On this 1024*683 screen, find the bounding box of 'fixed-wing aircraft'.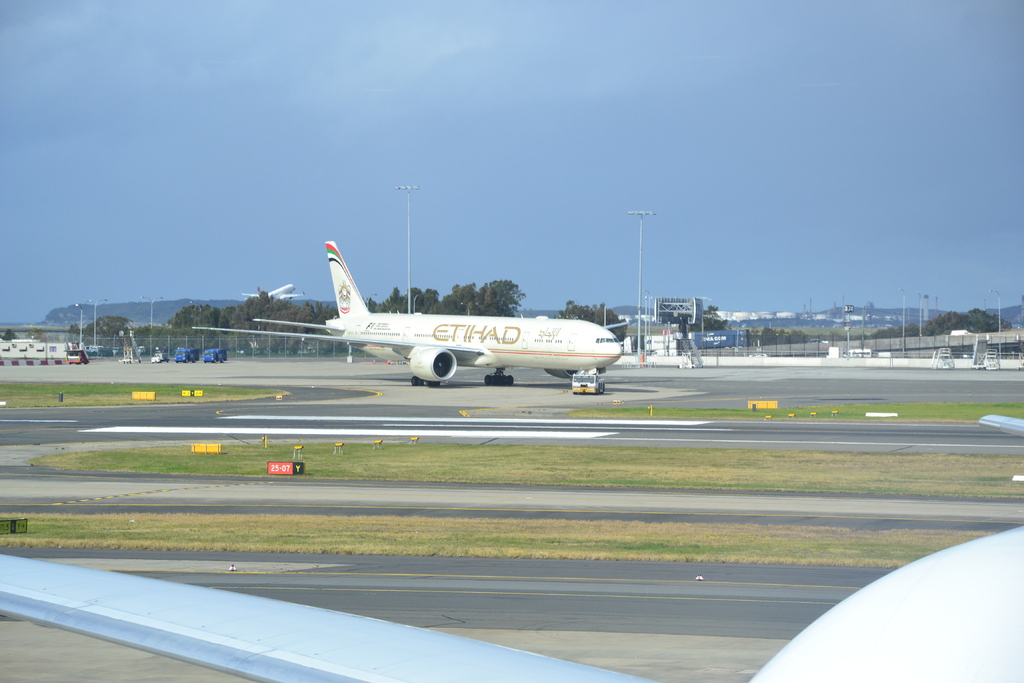
Bounding box: <bbox>184, 238, 619, 396</bbox>.
